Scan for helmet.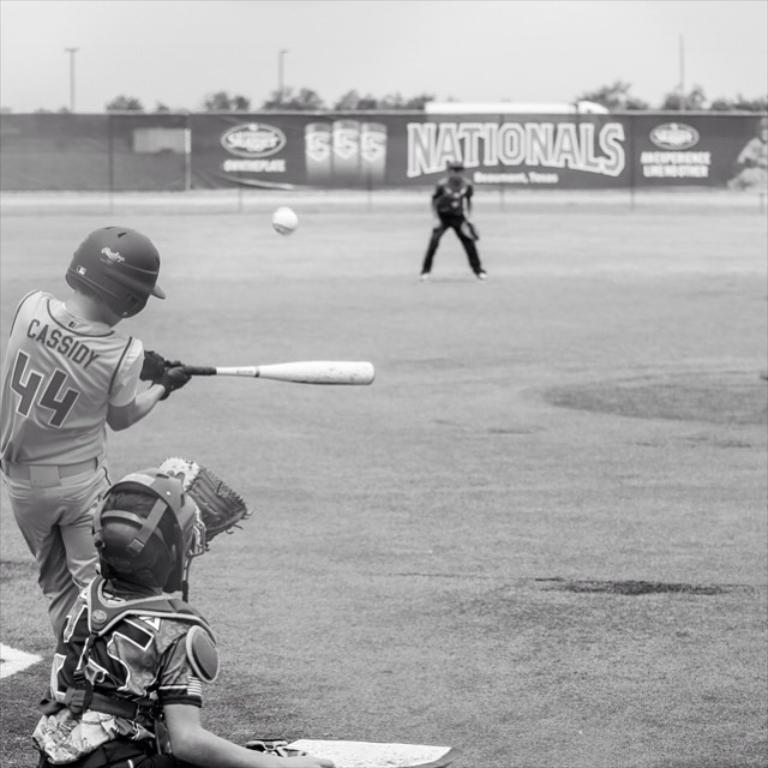
Scan result: 90,458,212,596.
